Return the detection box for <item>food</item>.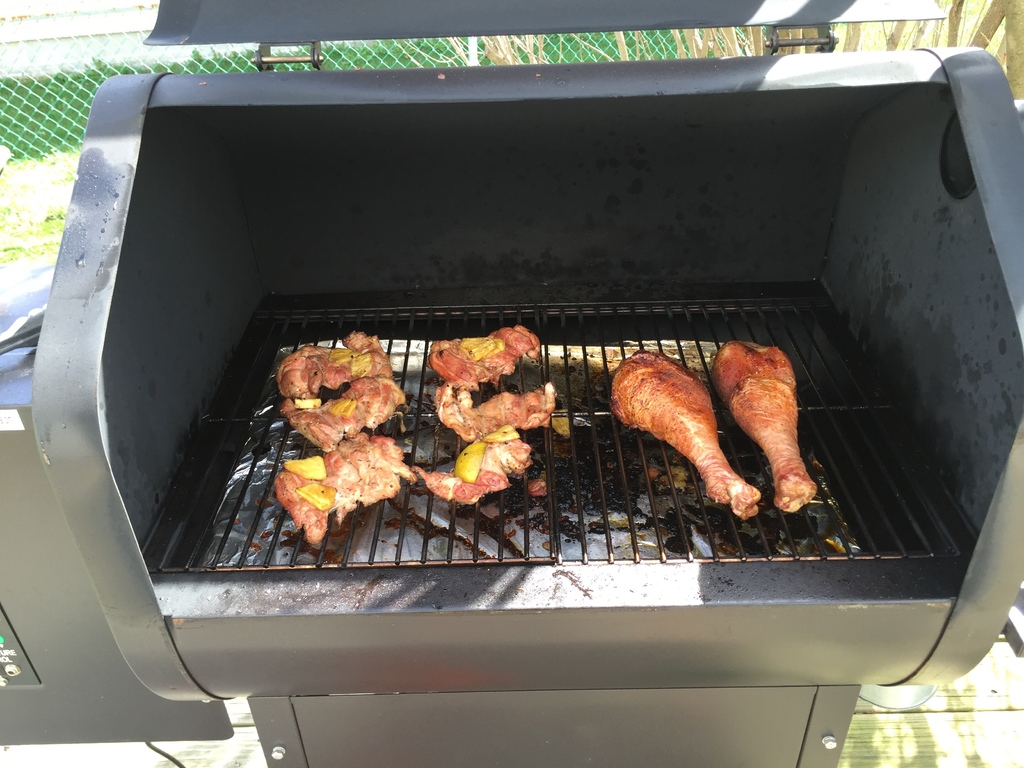
[left=707, top=340, right=817, bottom=512].
